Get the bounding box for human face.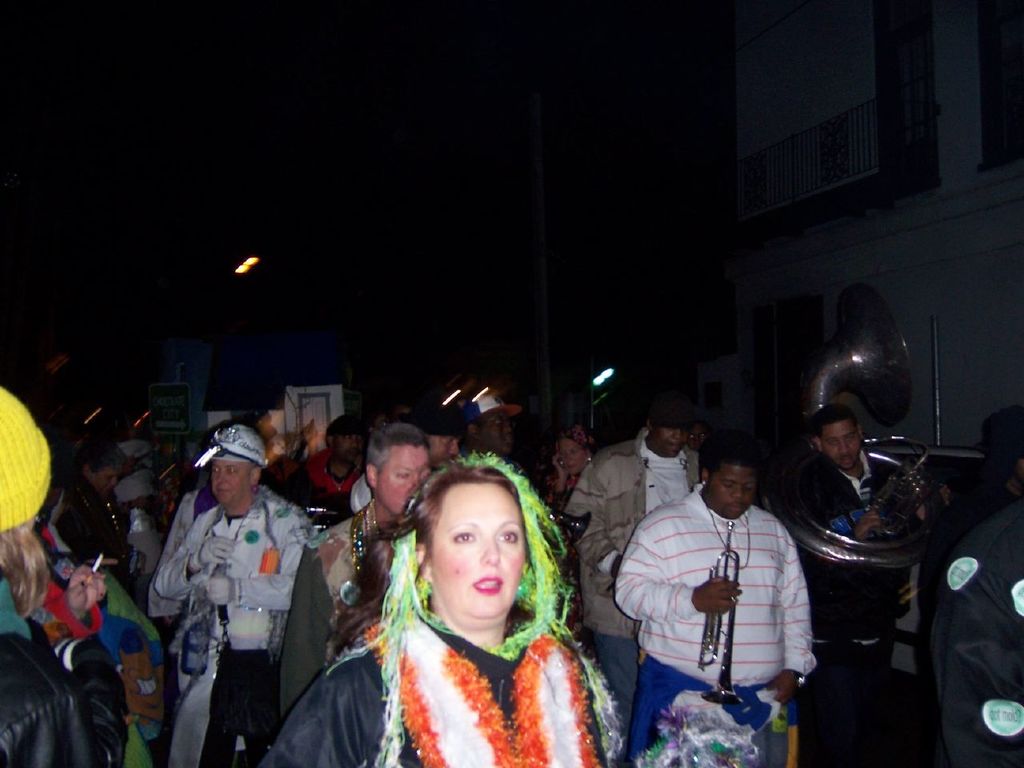
bbox(433, 442, 455, 461).
